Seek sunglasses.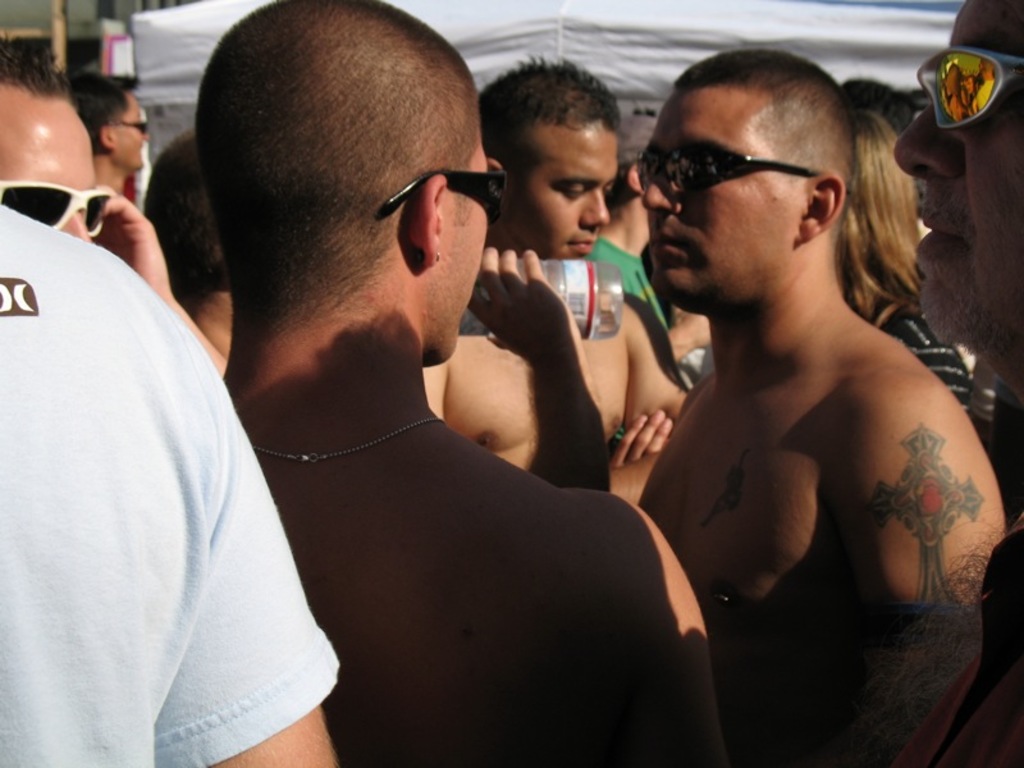
l=102, t=116, r=150, b=140.
